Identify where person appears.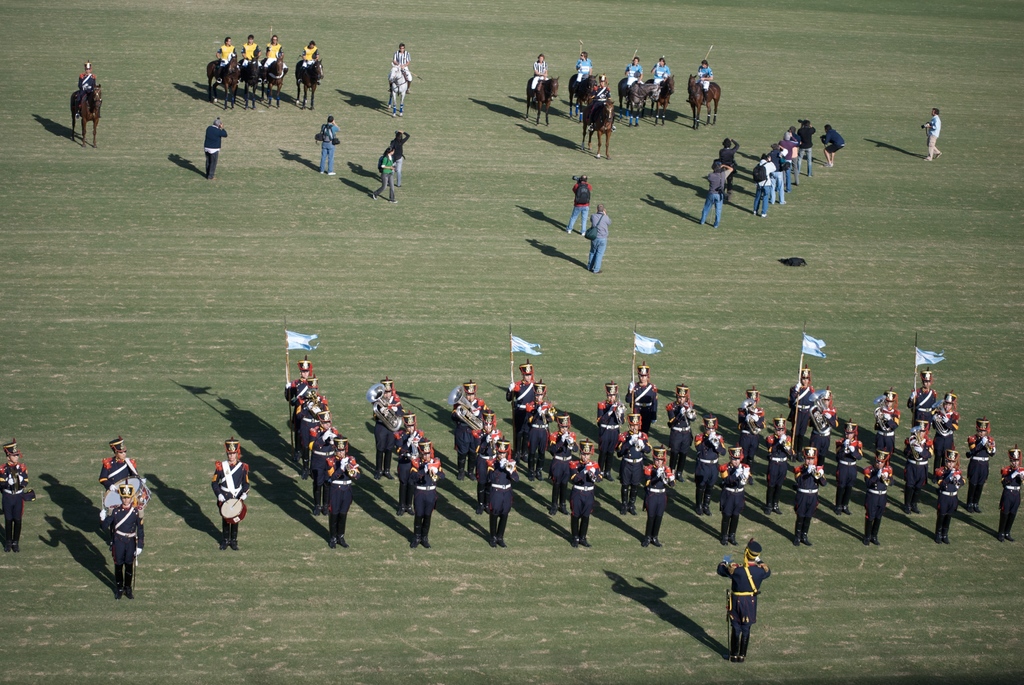
Appears at x1=785, y1=123, x2=798, y2=189.
